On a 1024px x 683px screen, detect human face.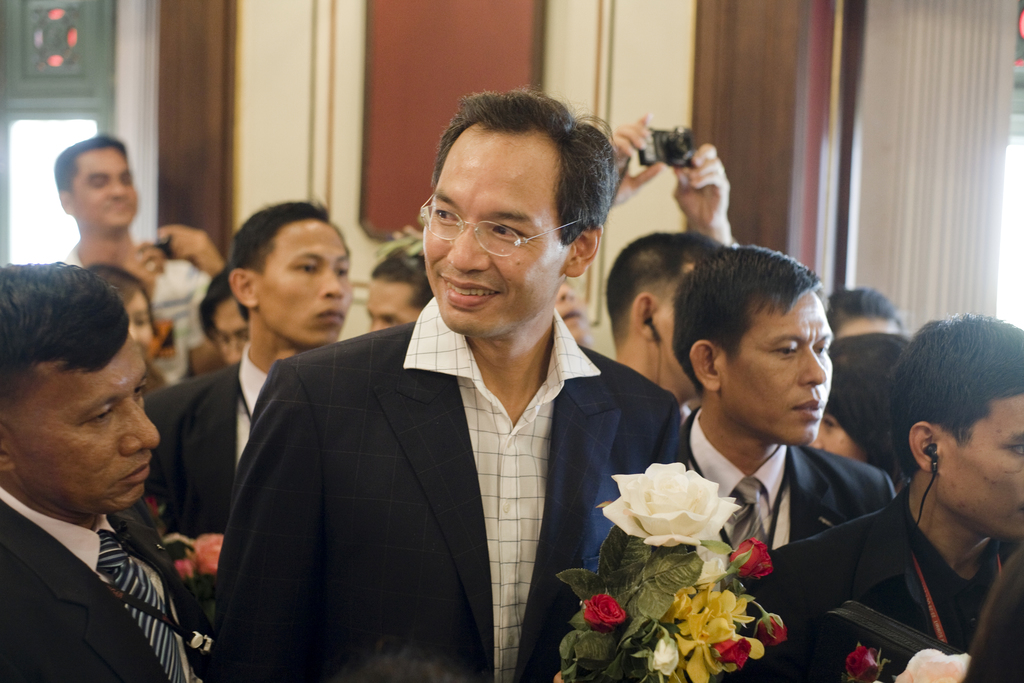
x1=931 y1=390 x2=1023 y2=527.
